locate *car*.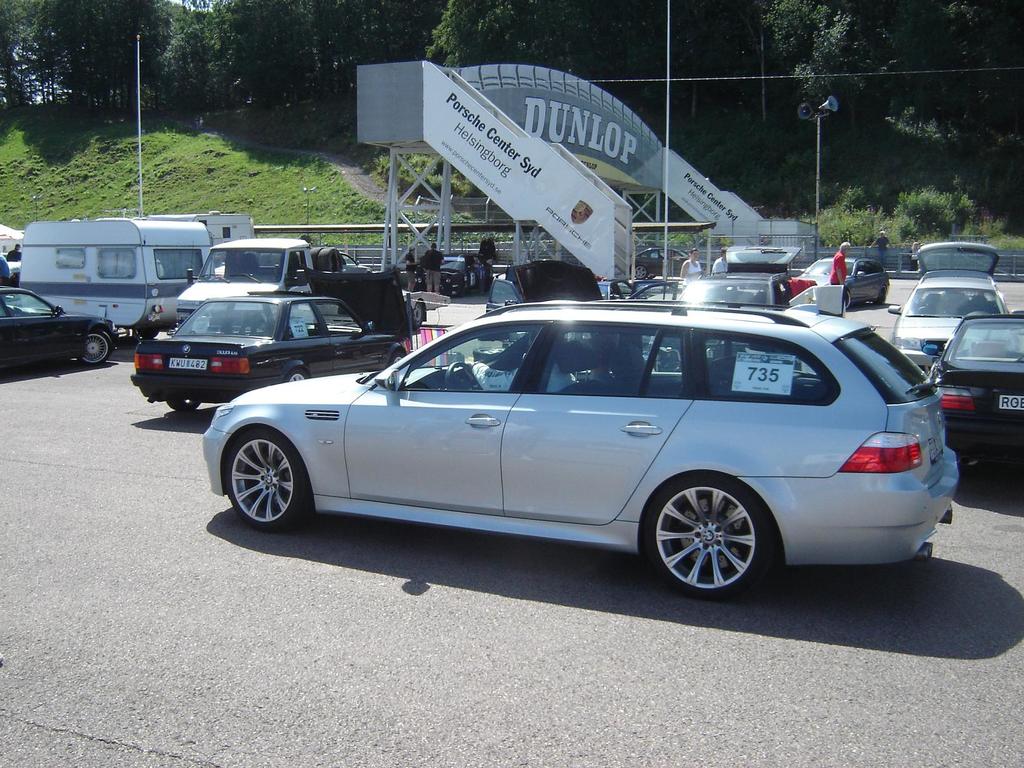
Bounding box: (673, 243, 803, 308).
